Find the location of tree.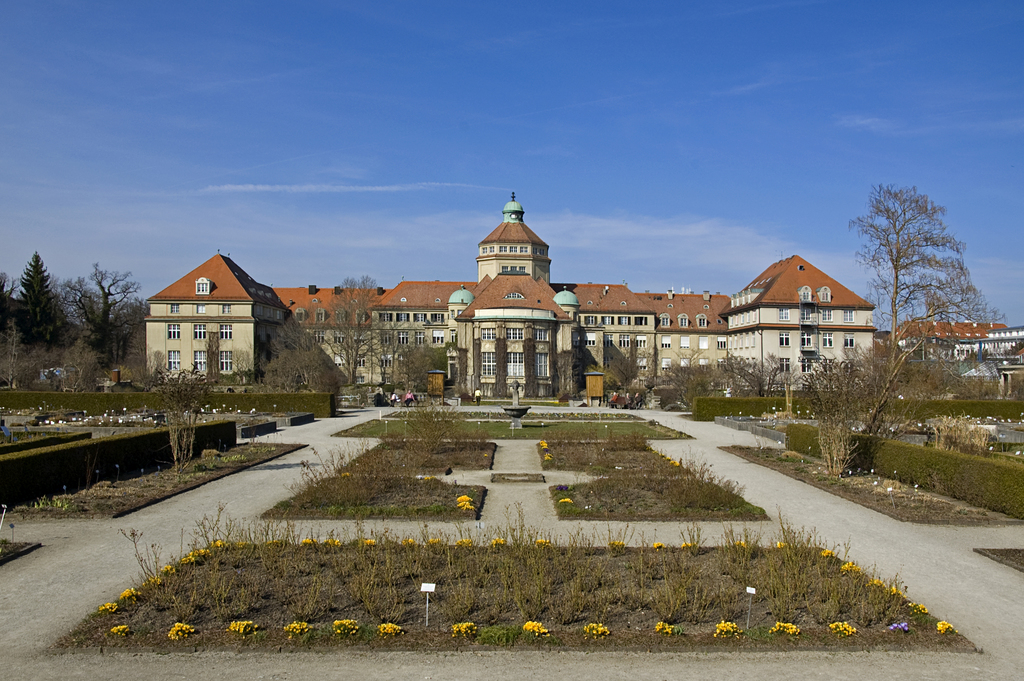
Location: BBox(391, 342, 453, 396).
